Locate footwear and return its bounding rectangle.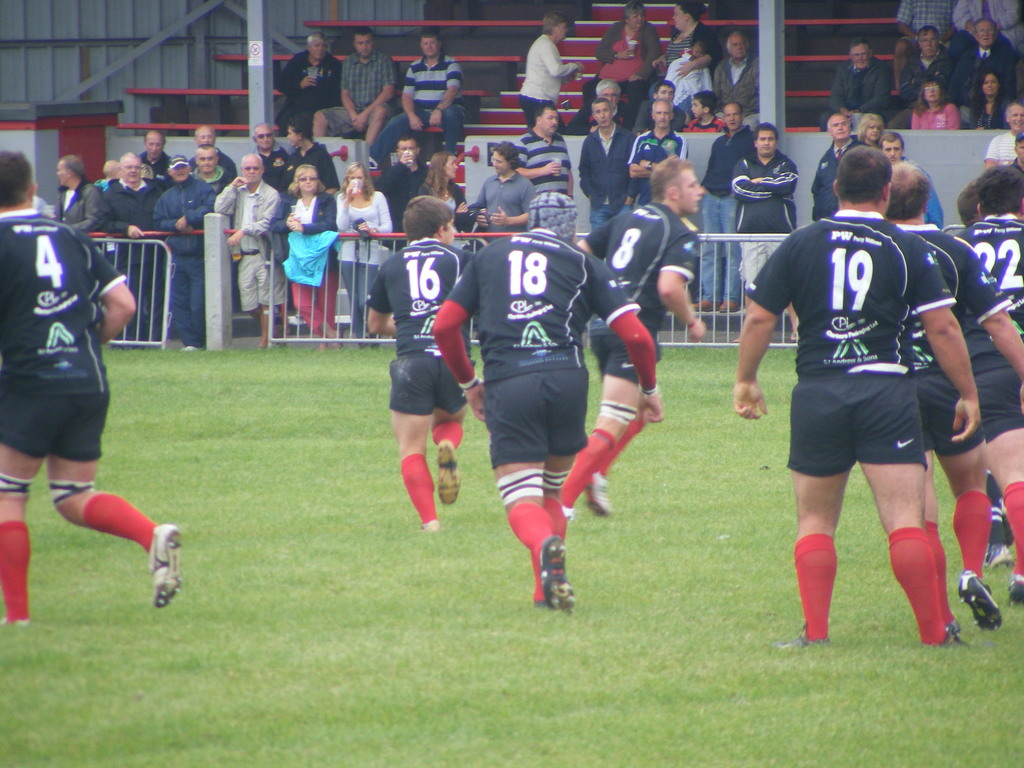
bbox=(433, 438, 461, 505).
